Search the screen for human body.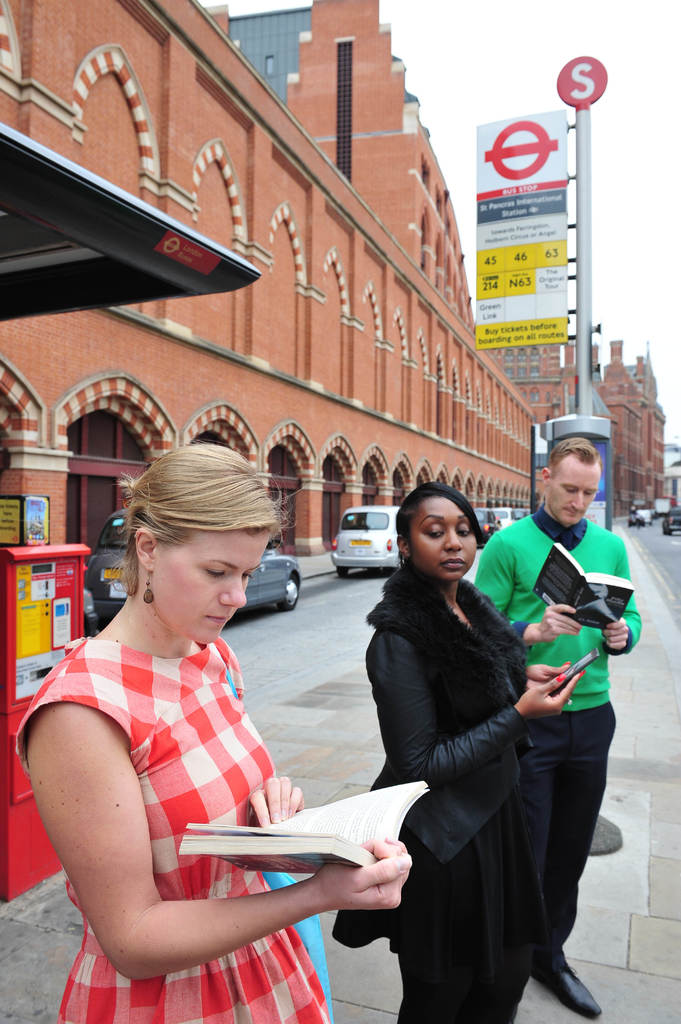
Found at 332 563 585 1023.
